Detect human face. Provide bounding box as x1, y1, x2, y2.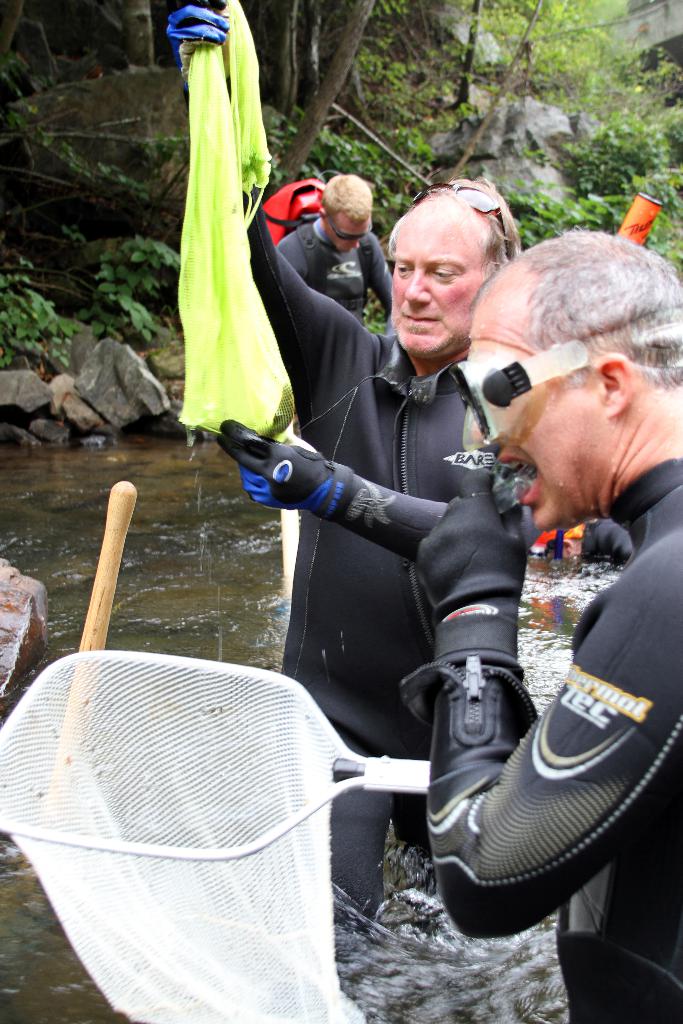
331, 209, 366, 248.
